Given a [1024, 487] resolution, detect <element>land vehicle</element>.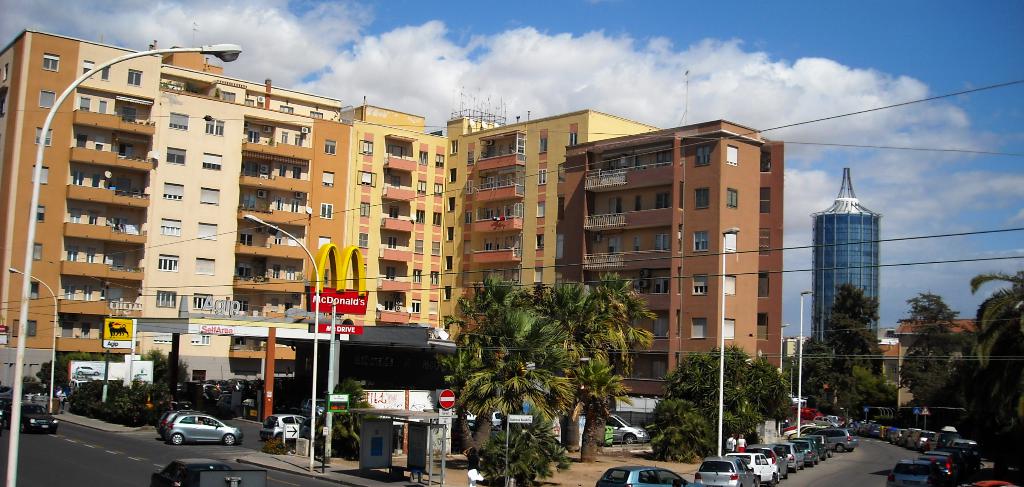
[897, 426, 918, 446].
